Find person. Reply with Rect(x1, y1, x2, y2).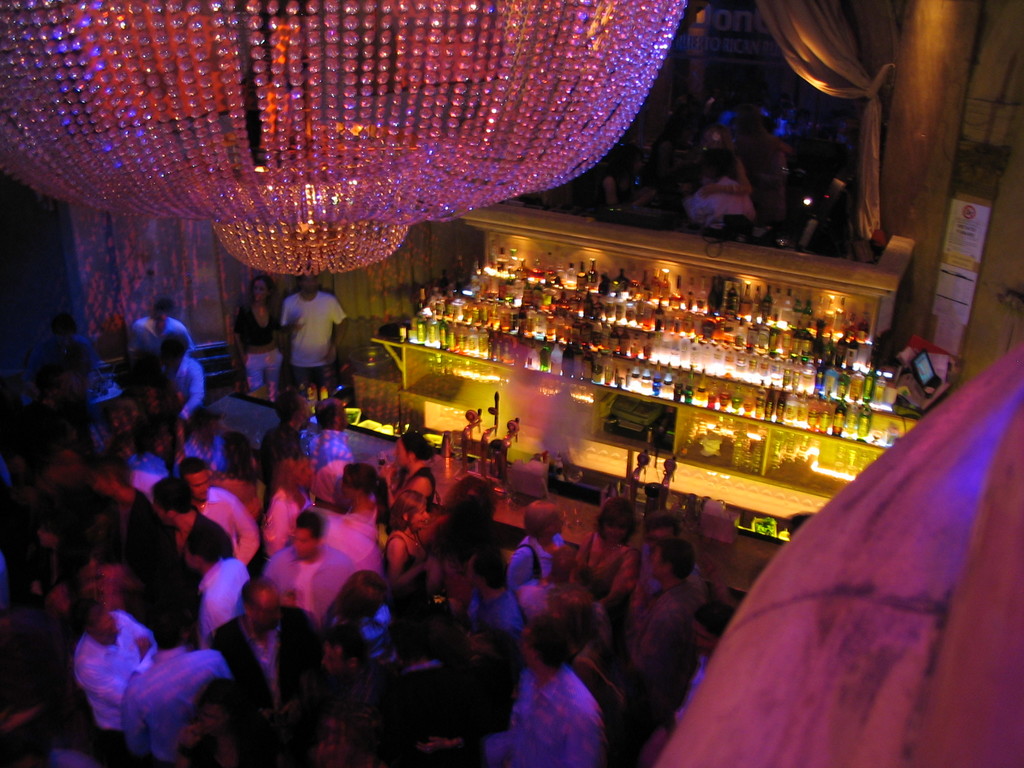
Rect(154, 478, 213, 555).
